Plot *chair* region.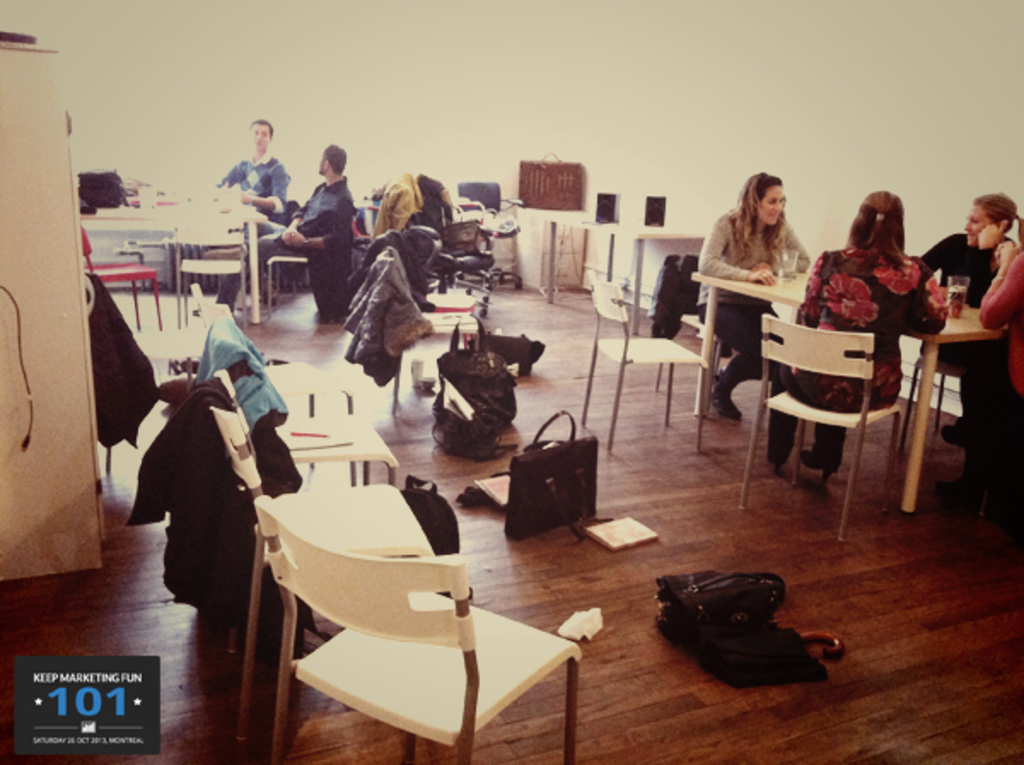
Plotted at x1=205, y1=365, x2=437, y2=763.
